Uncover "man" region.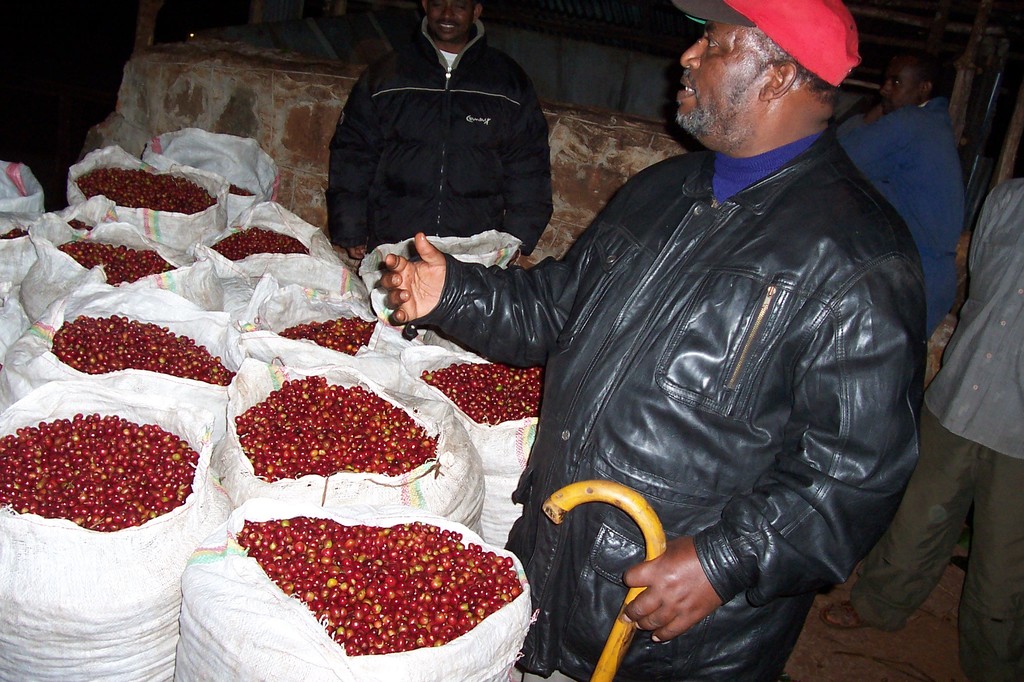
Uncovered: {"left": 382, "top": 0, "right": 923, "bottom": 681}.
